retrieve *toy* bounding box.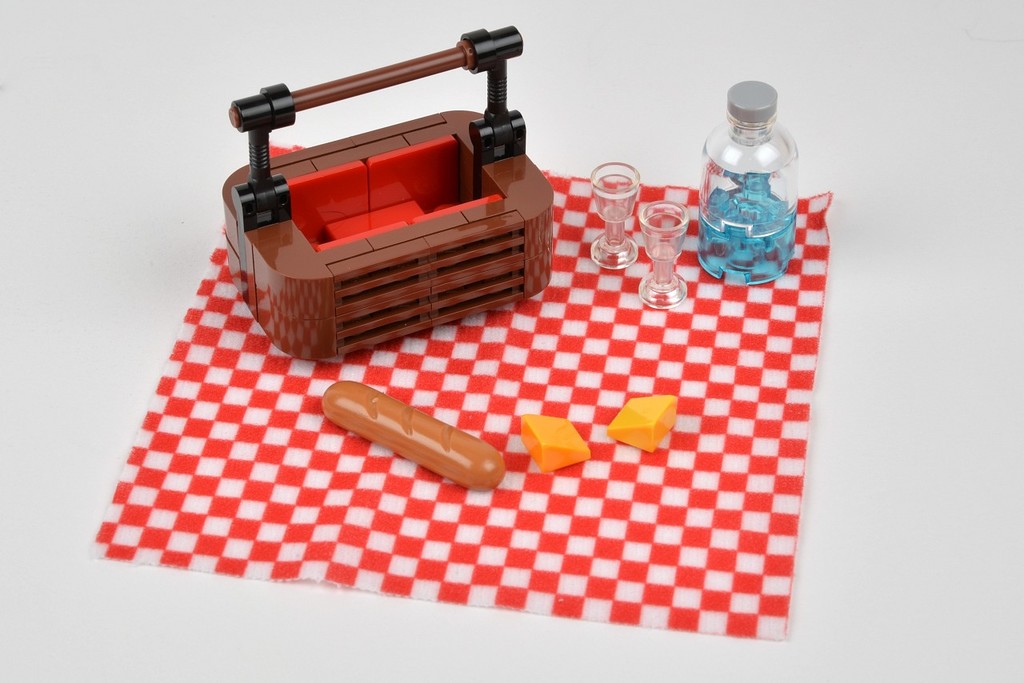
Bounding box: crop(188, 36, 606, 362).
